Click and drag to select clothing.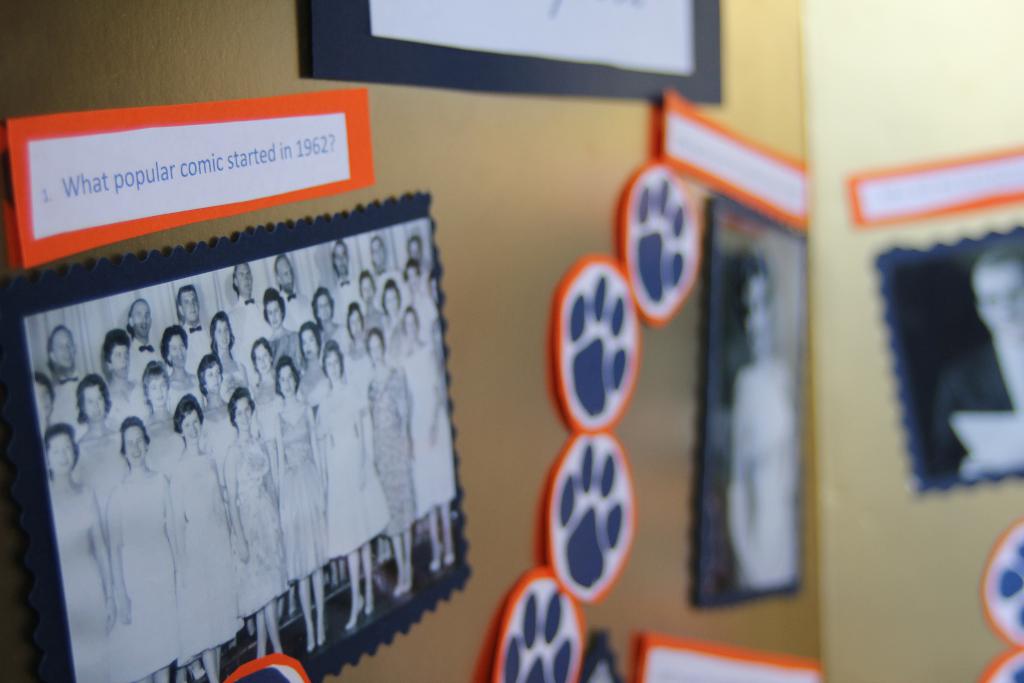
Selection: x1=321 y1=325 x2=350 y2=350.
